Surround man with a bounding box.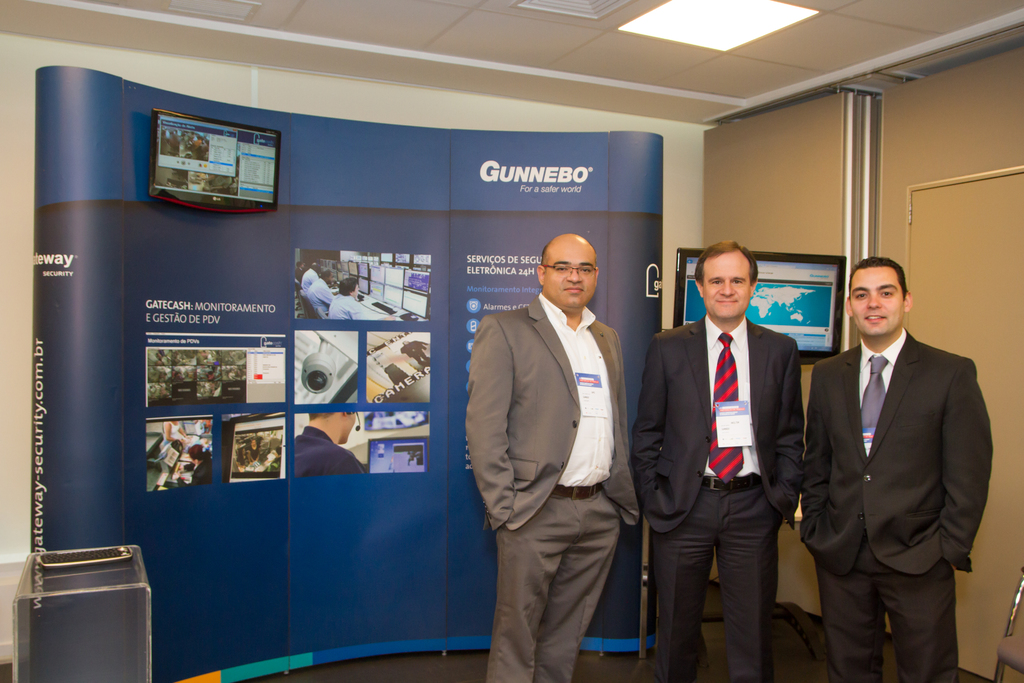
293/410/367/483.
